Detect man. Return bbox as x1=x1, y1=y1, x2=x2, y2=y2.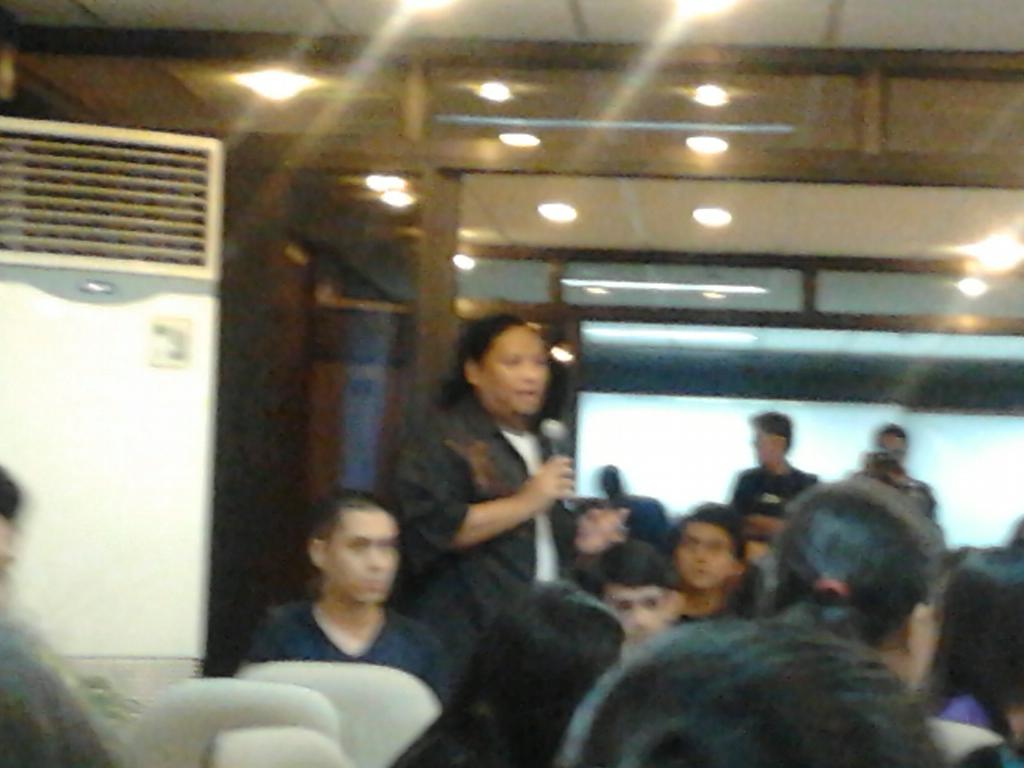
x1=678, y1=498, x2=753, y2=630.
